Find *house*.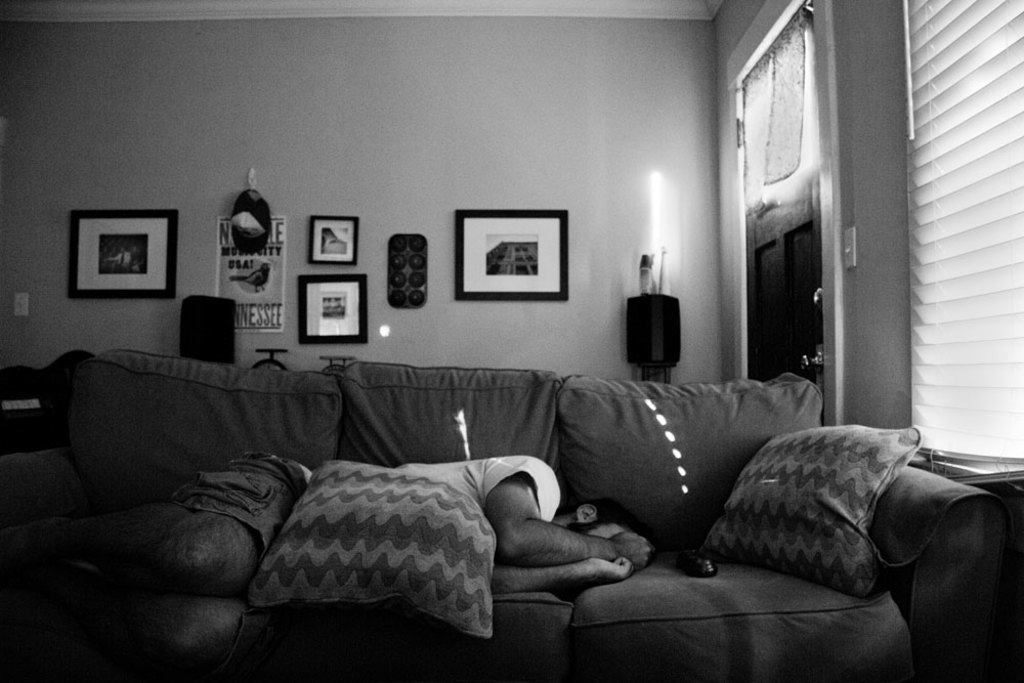
box=[0, 0, 1023, 682].
